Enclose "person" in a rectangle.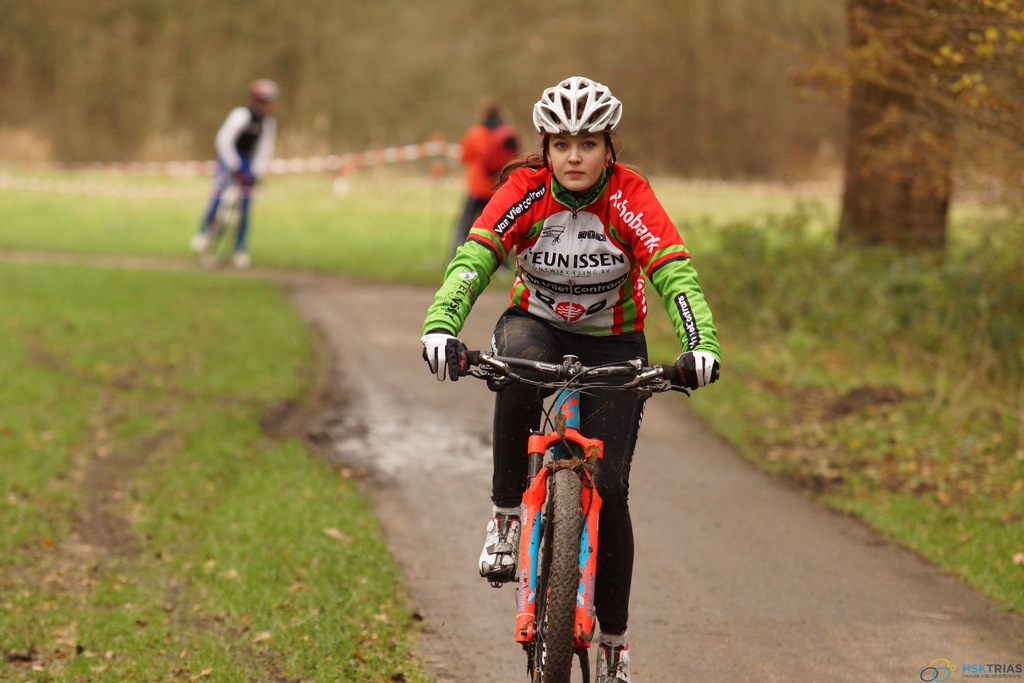
select_region(446, 99, 524, 273).
